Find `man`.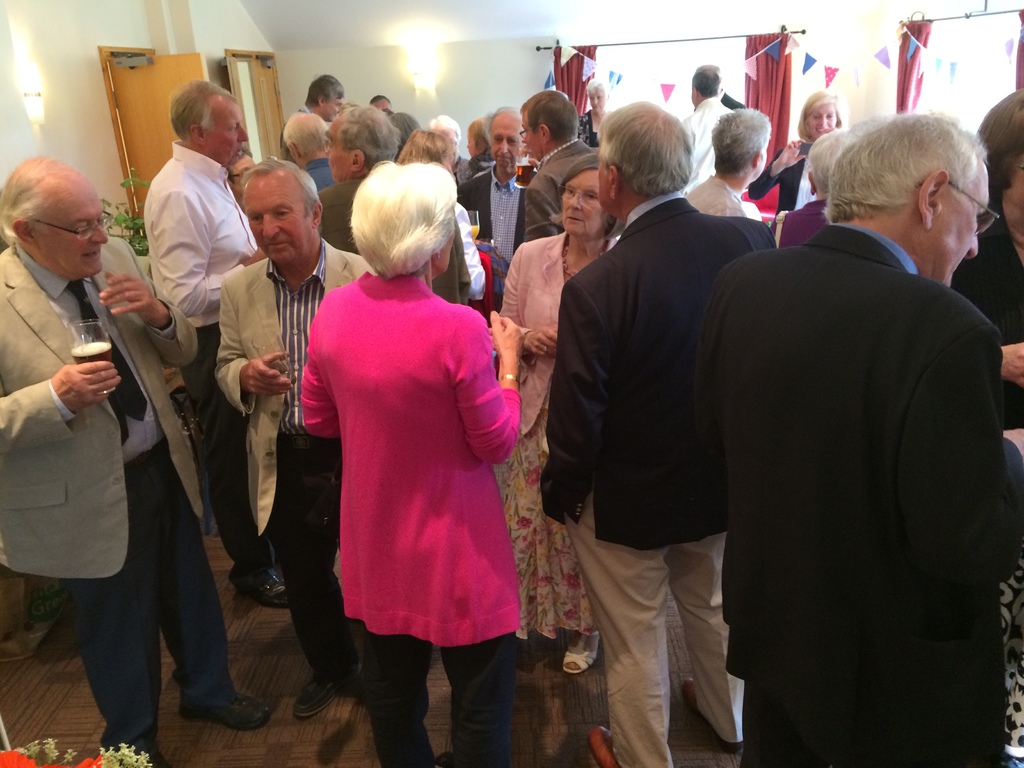
527/98/788/767.
